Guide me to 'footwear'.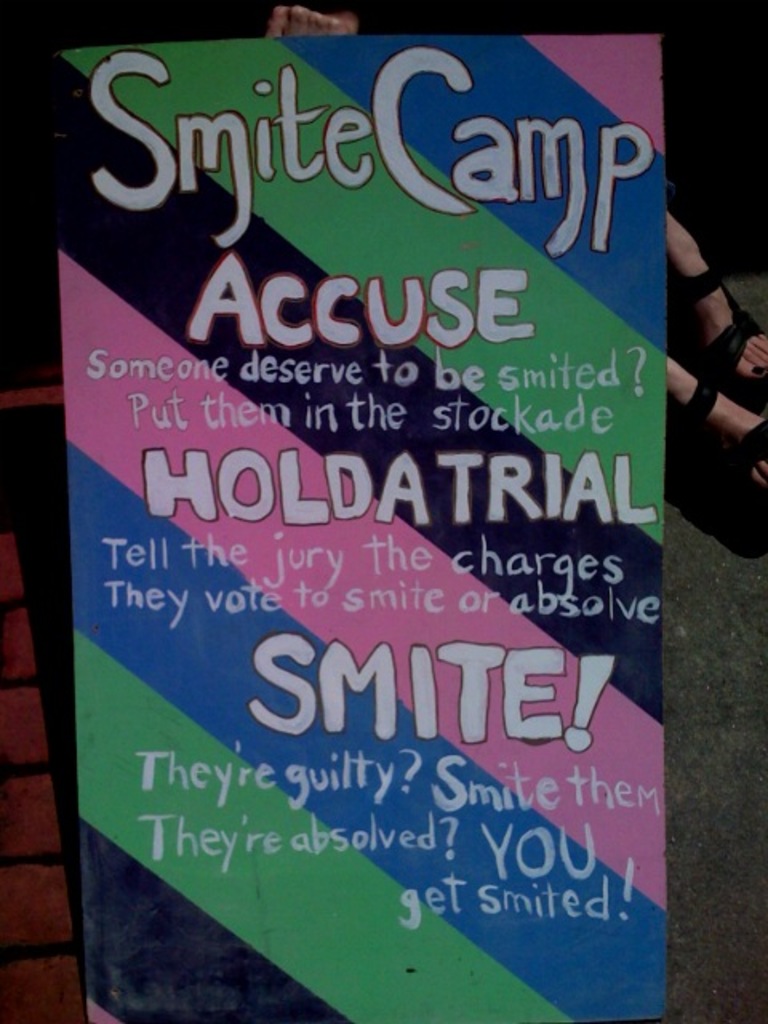
Guidance: (x1=667, y1=256, x2=766, y2=414).
